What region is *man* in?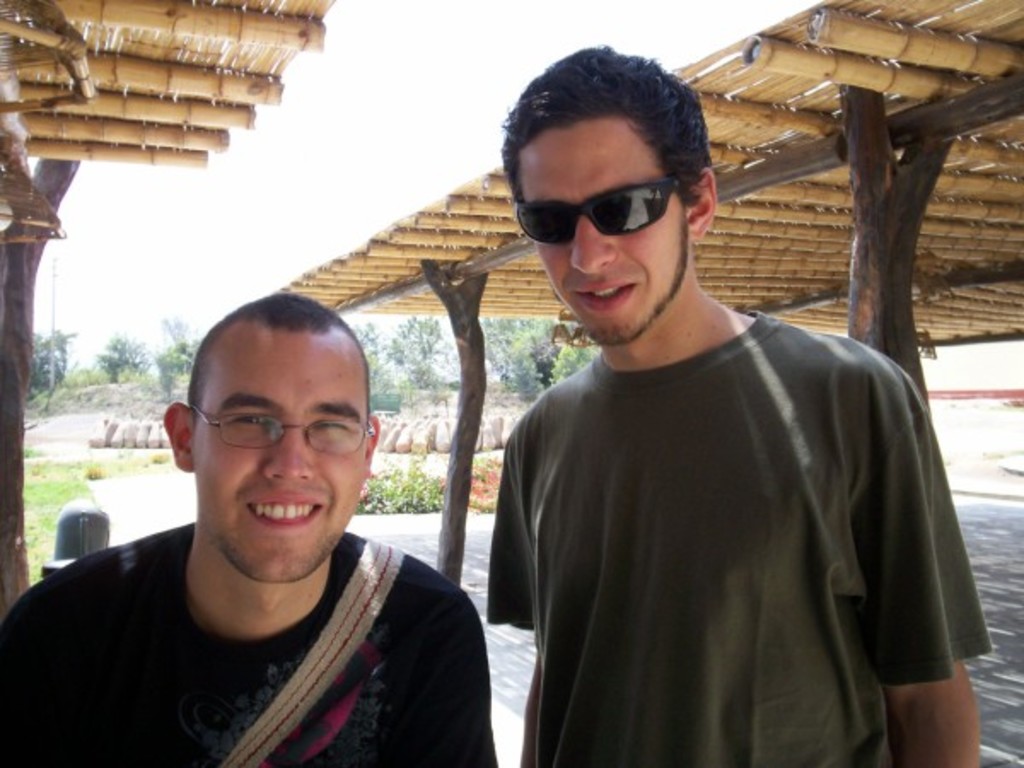
444:92:986:759.
